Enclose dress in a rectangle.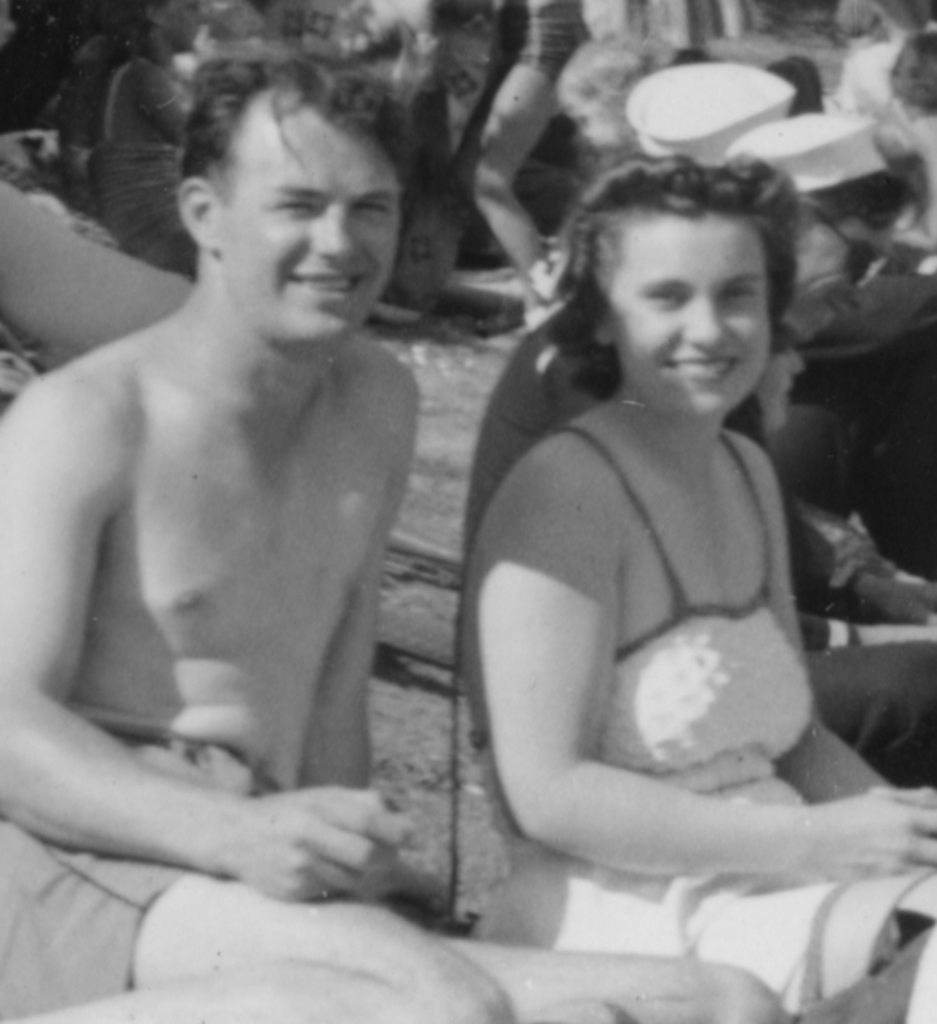
471:424:920:1014.
